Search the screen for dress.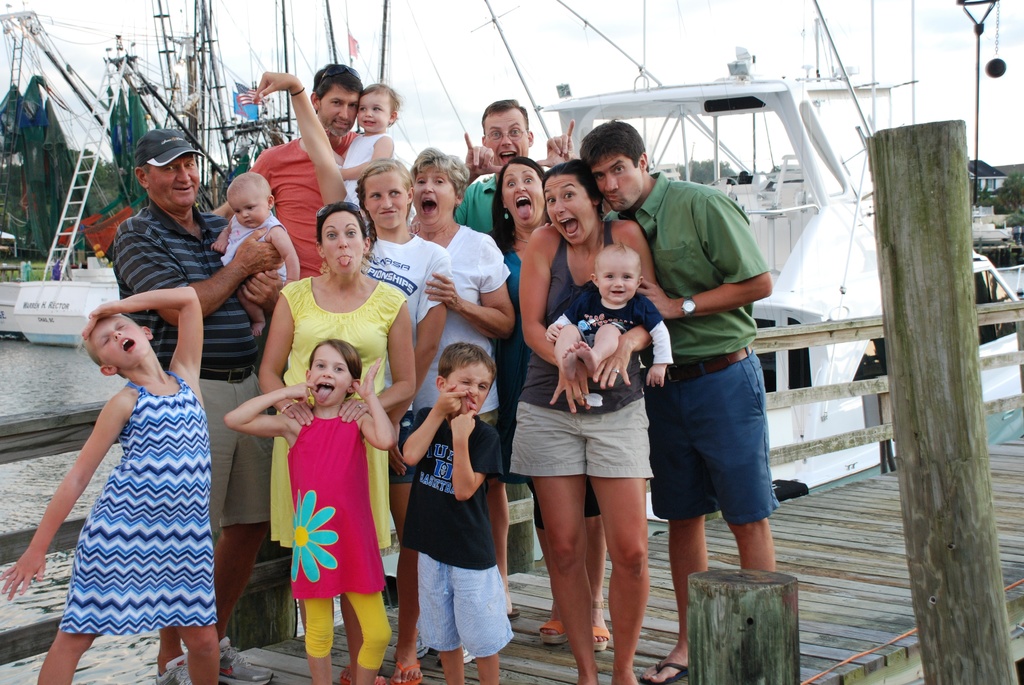
Found at box=[269, 274, 405, 546].
